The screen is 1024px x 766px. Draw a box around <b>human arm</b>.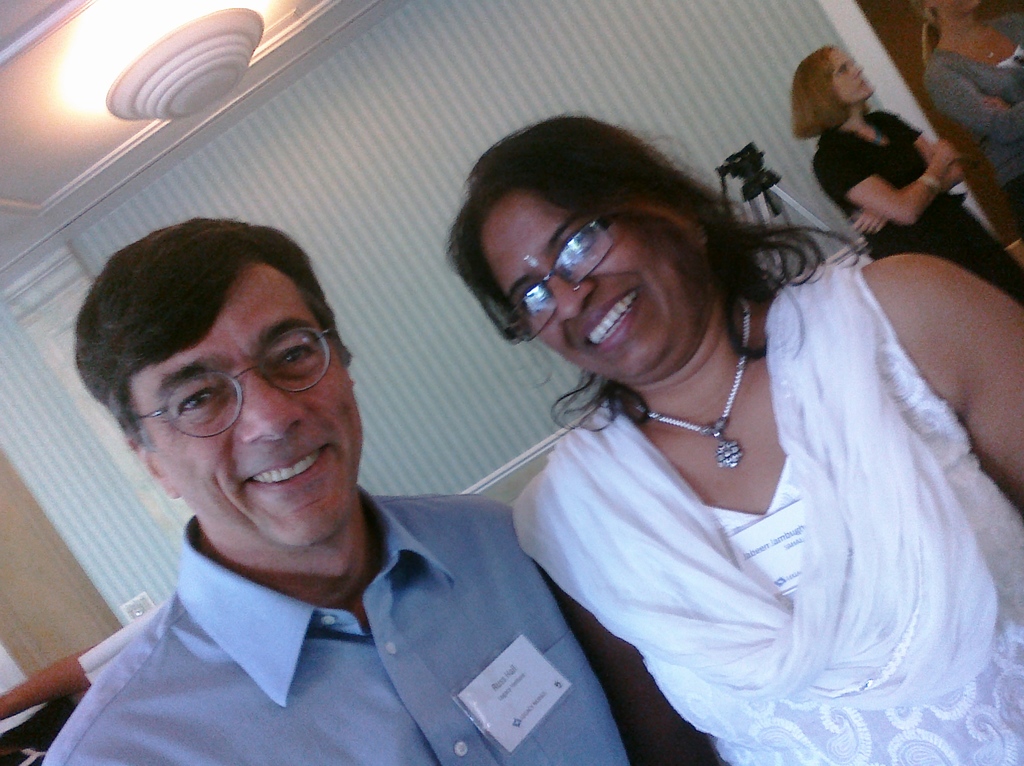
0,627,114,722.
